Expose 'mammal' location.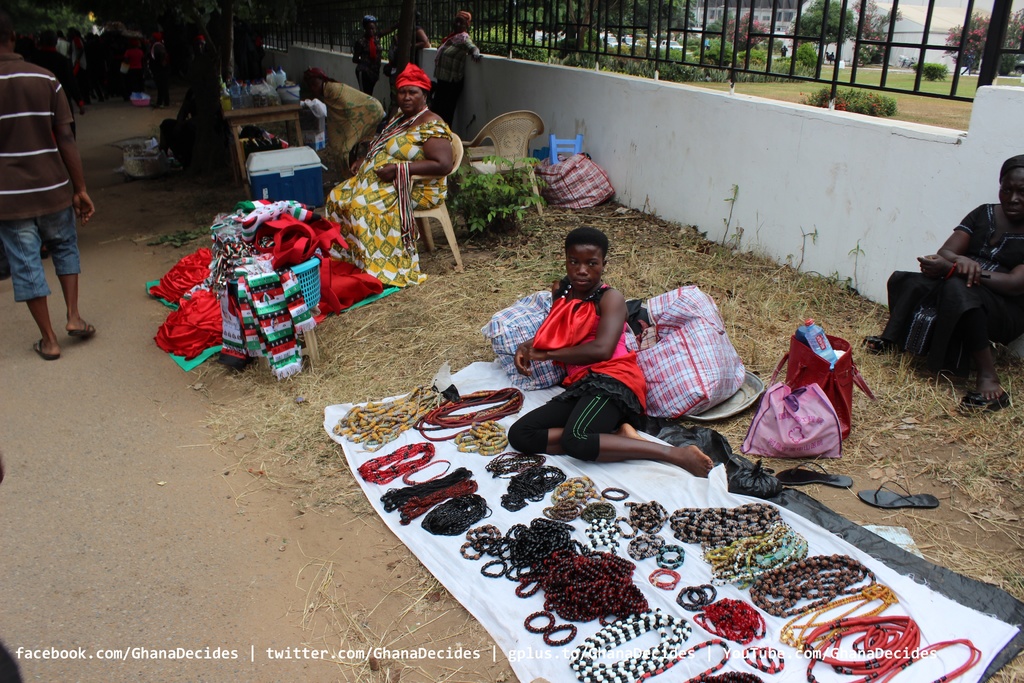
Exposed at bbox=(159, 59, 222, 160).
